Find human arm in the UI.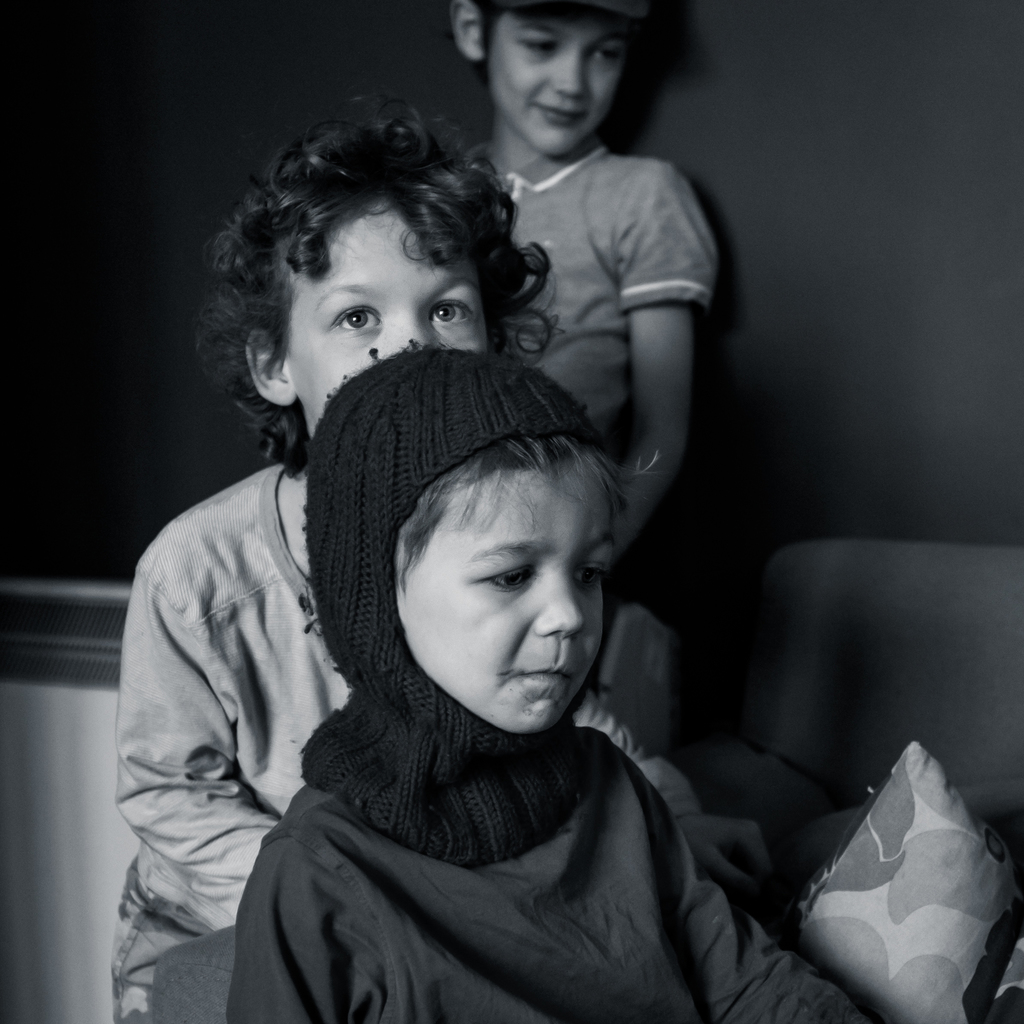
UI element at 594, 690, 748, 850.
